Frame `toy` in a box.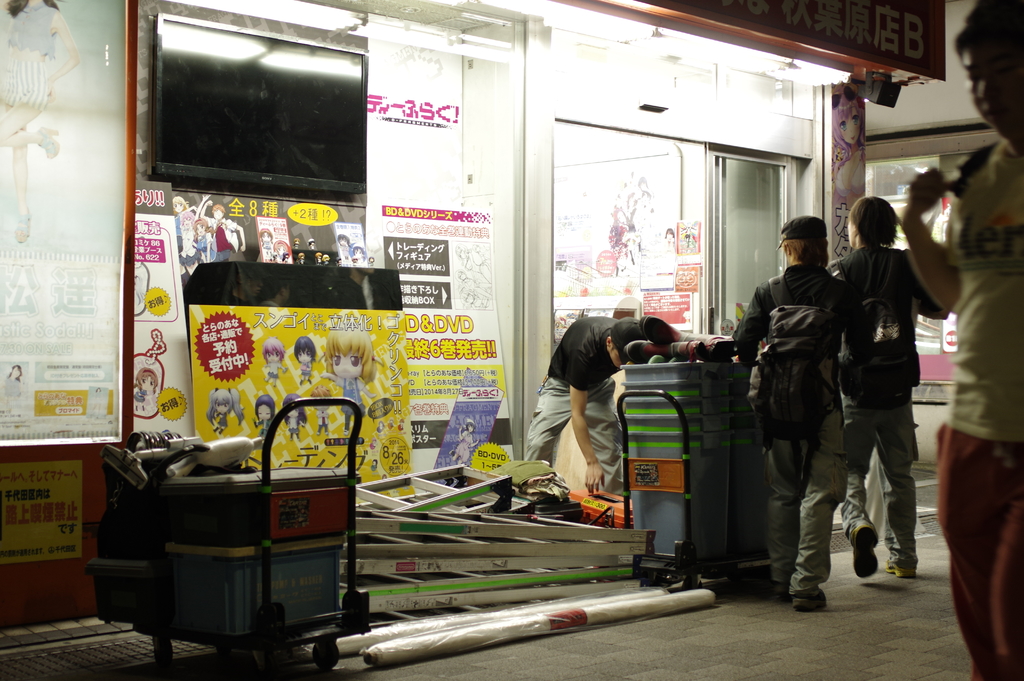
[x1=269, y1=236, x2=292, y2=264].
